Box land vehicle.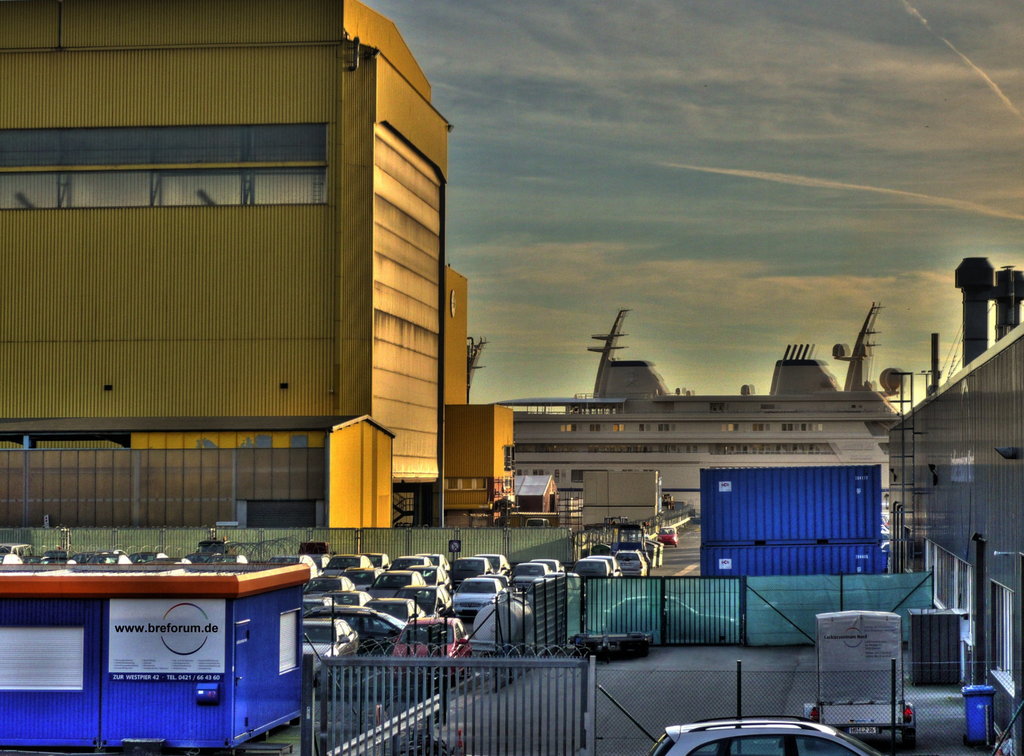
locate(655, 524, 680, 549).
